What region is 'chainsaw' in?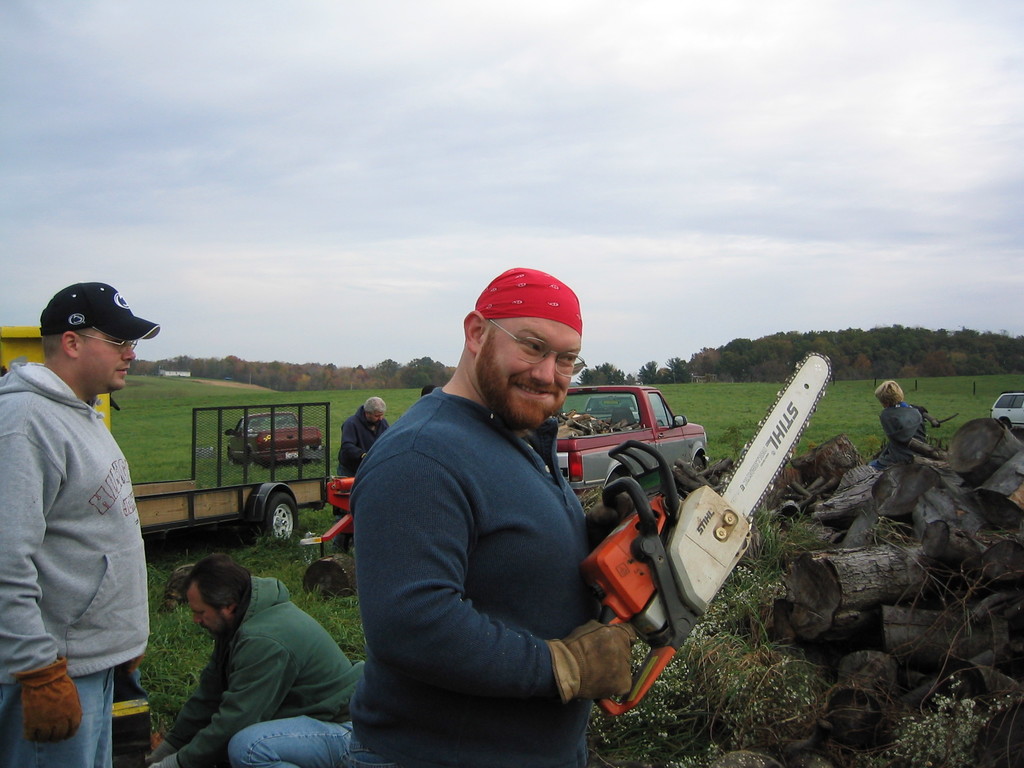
box(587, 356, 833, 716).
